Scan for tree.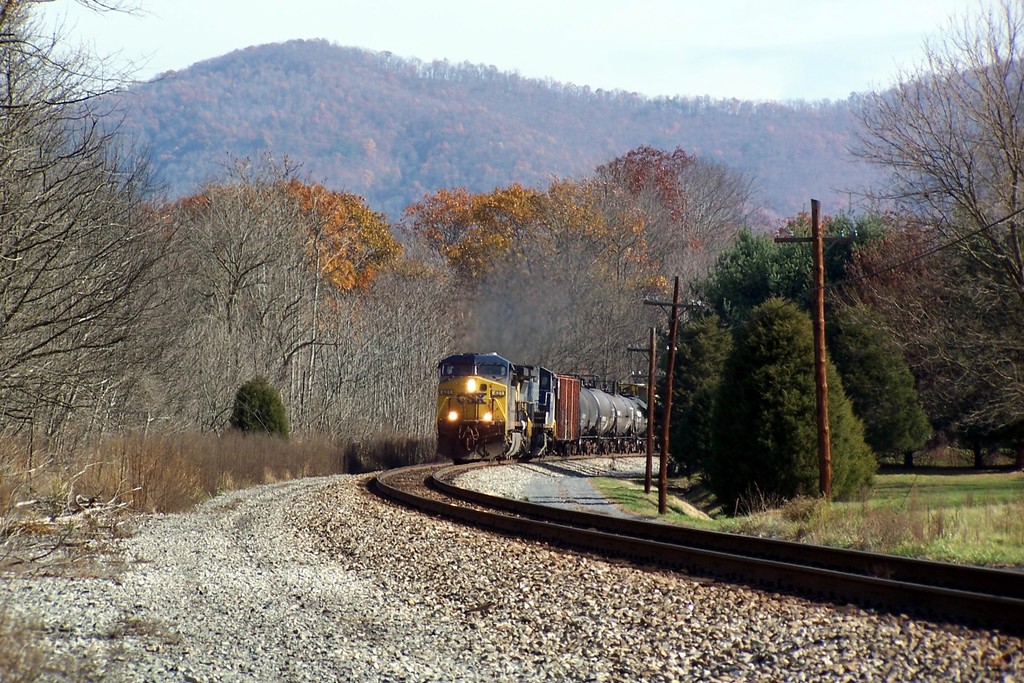
Scan result: l=404, t=190, r=463, b=452.
